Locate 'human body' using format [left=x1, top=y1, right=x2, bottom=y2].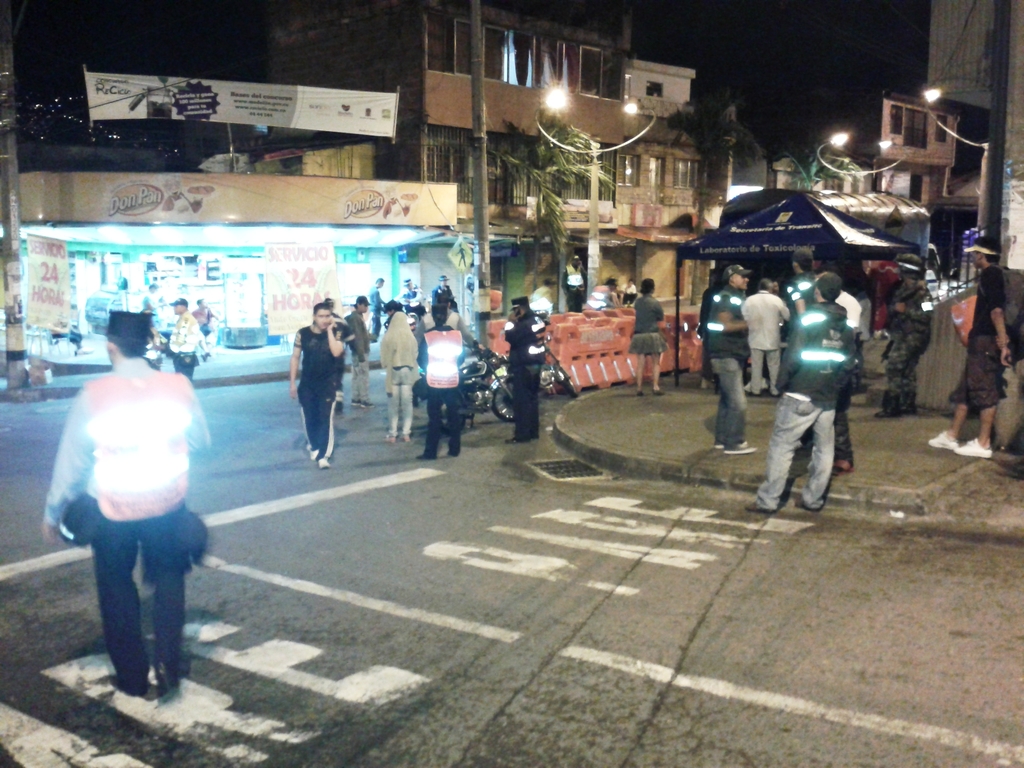
[left=56, top=333, right=208, bottom=717].
